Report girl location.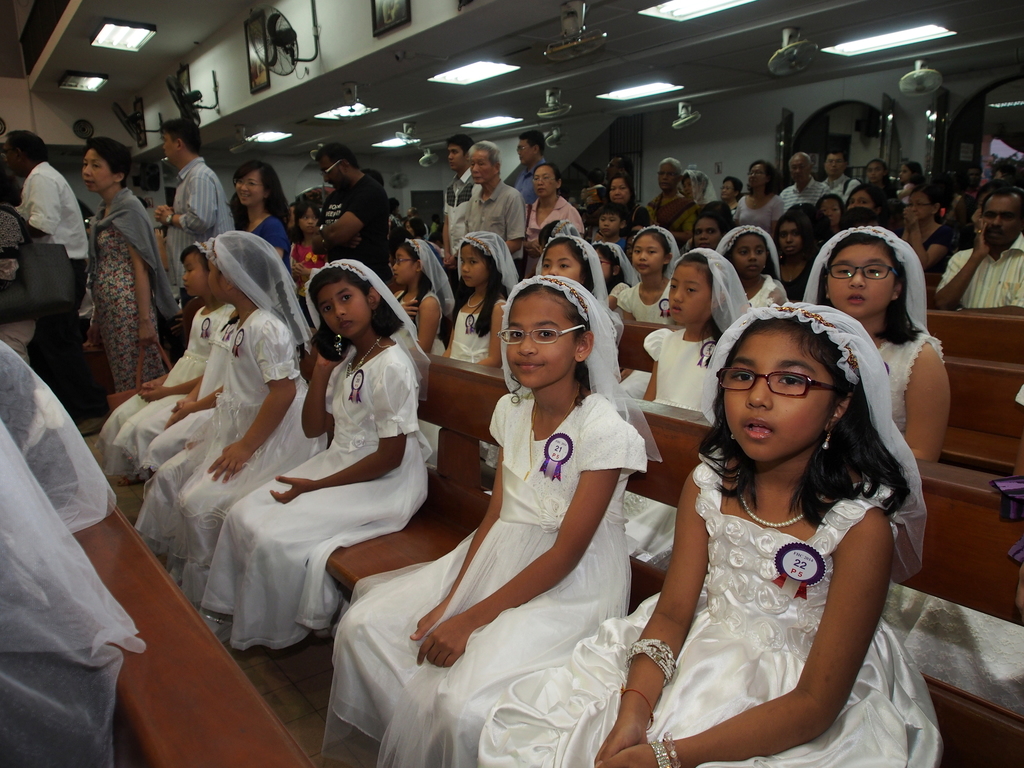
Report: box(0, 422, 145, 767).
